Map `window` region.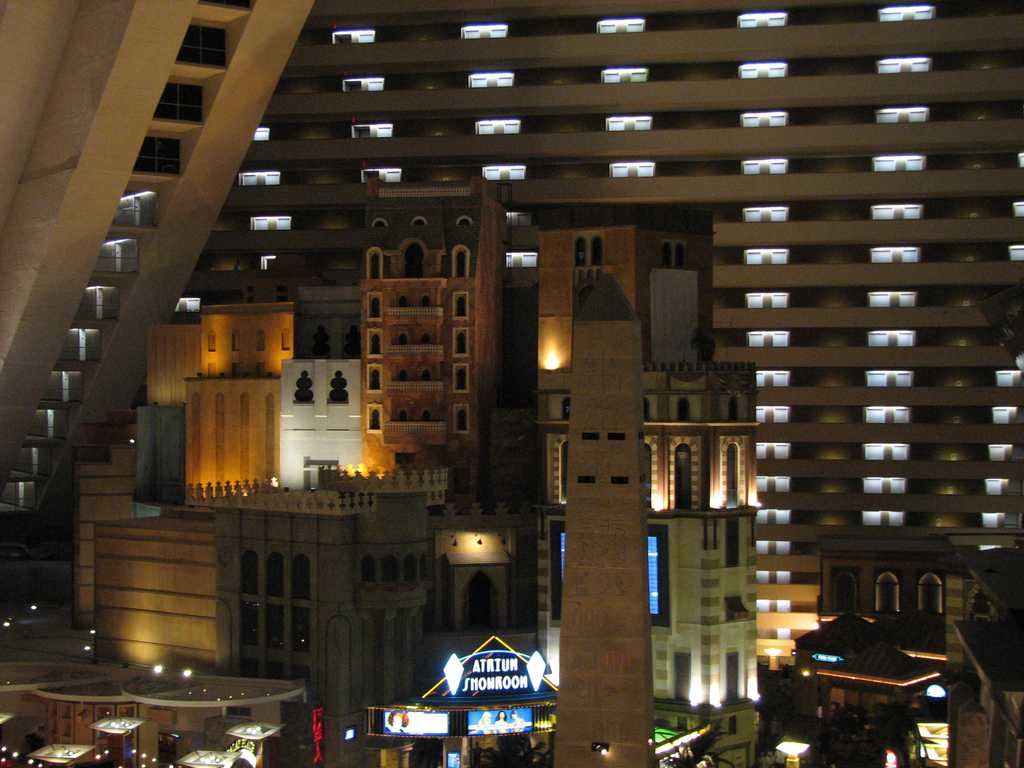
Mapped to pyautogui.locateOnScreen(367, 403, 384, 436).
